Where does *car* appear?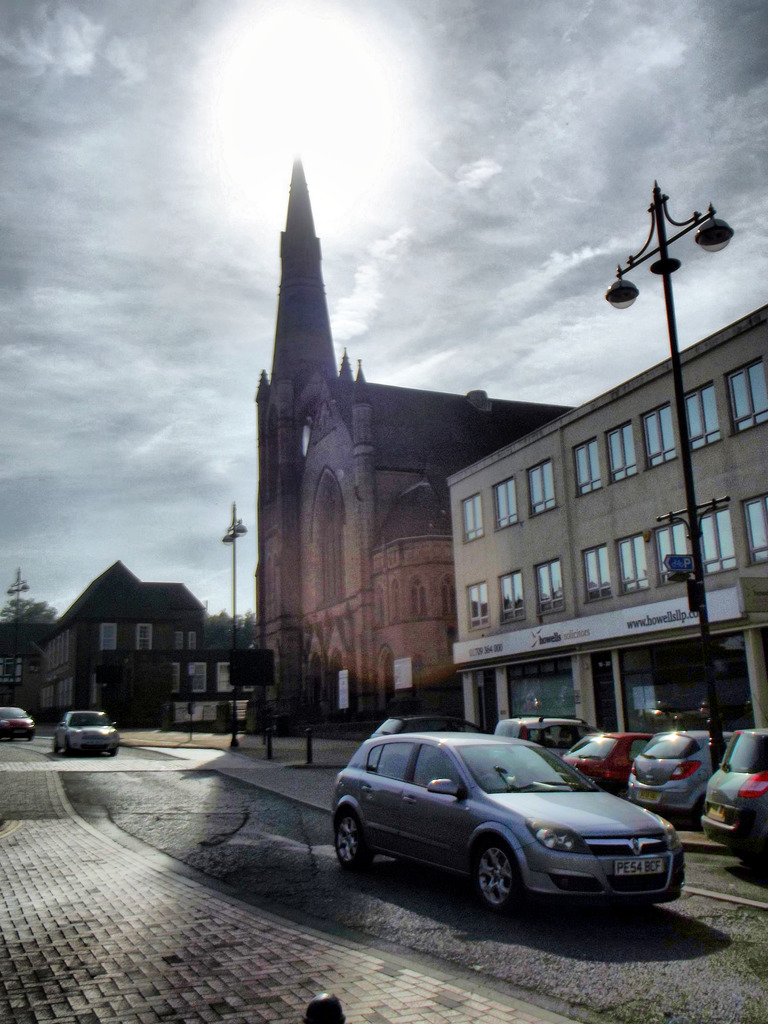
Appears at 322,724,682,917.
